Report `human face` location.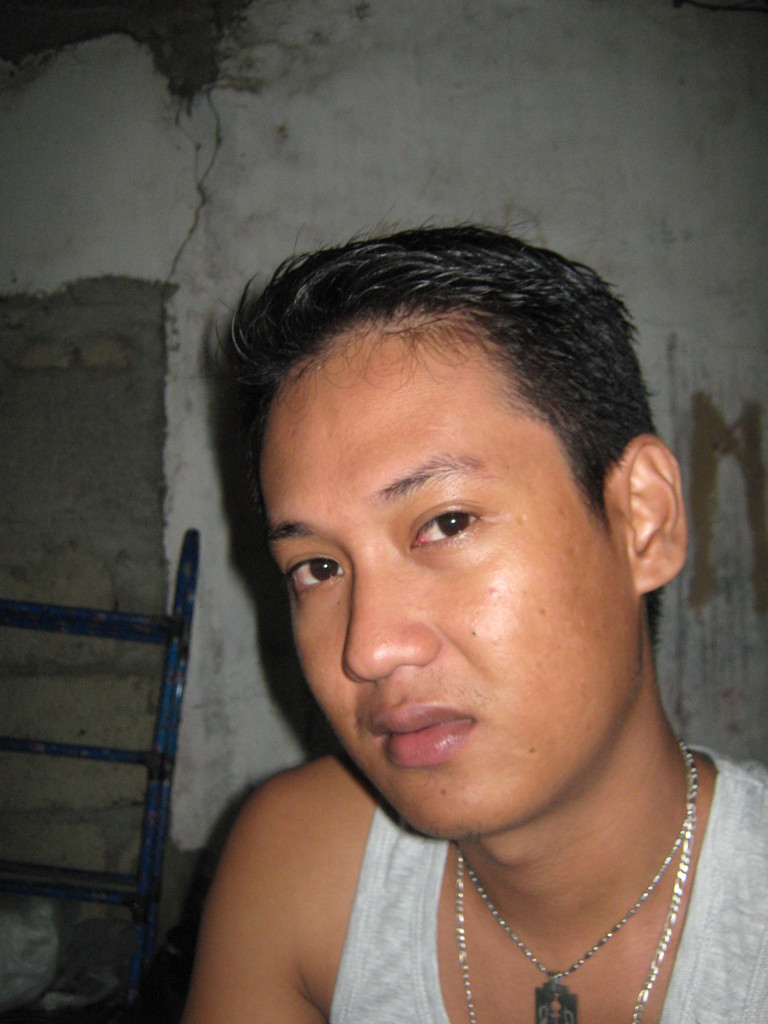
Report: bbox(260, 342, 639, 839).
